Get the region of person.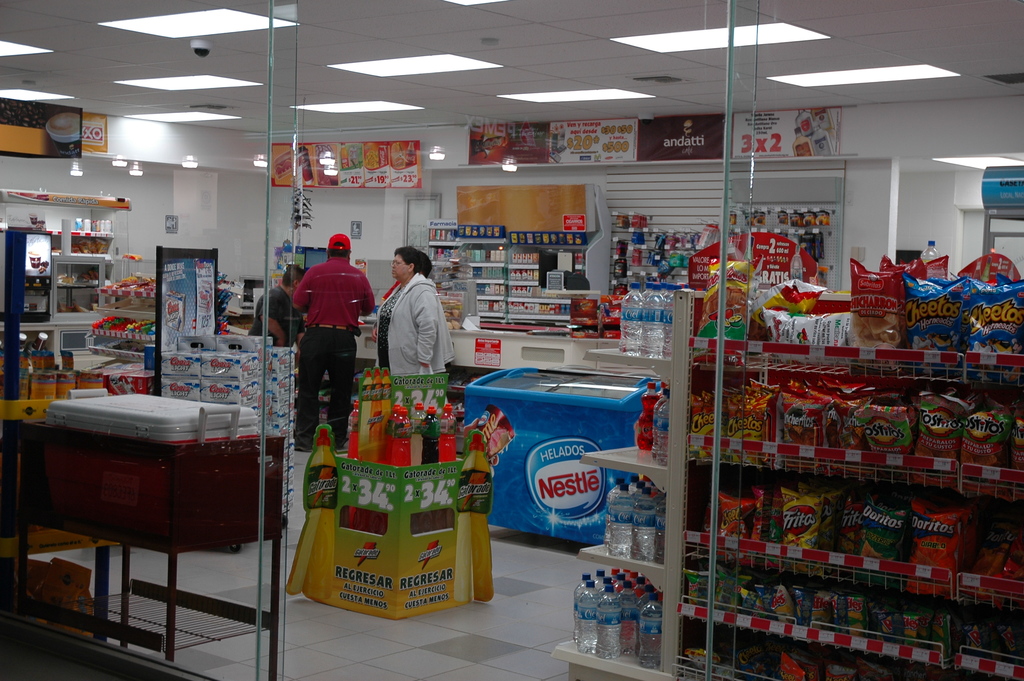
bbox(293, 231, 376, 451).
